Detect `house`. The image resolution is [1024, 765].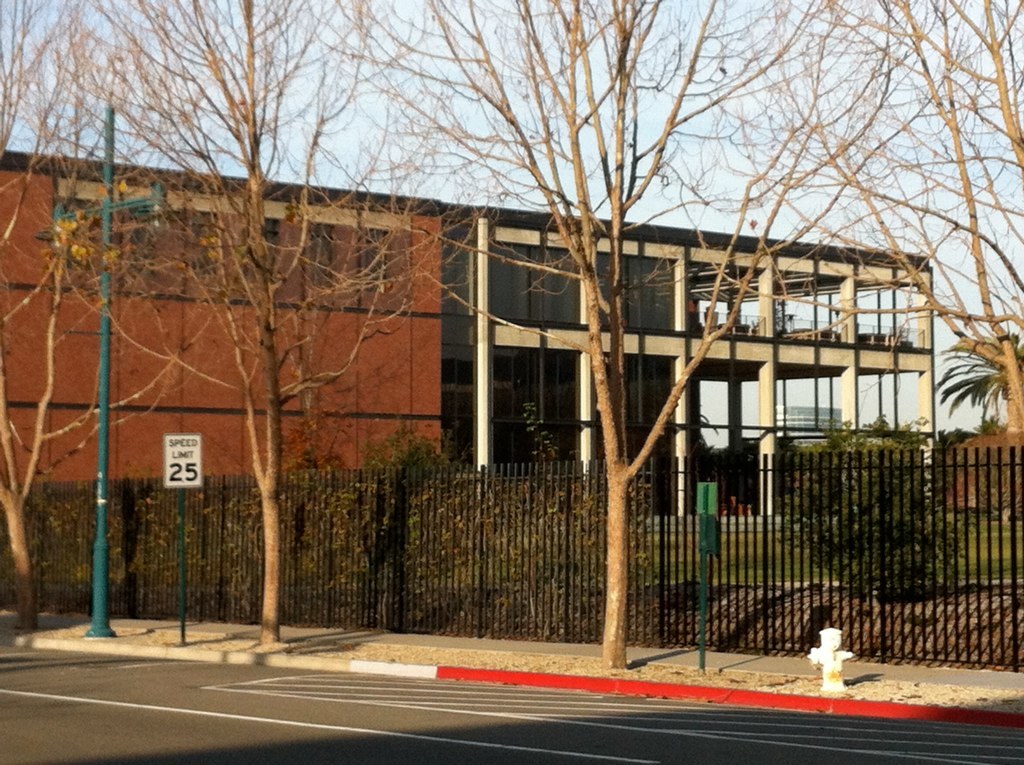
778/405/841/450.
